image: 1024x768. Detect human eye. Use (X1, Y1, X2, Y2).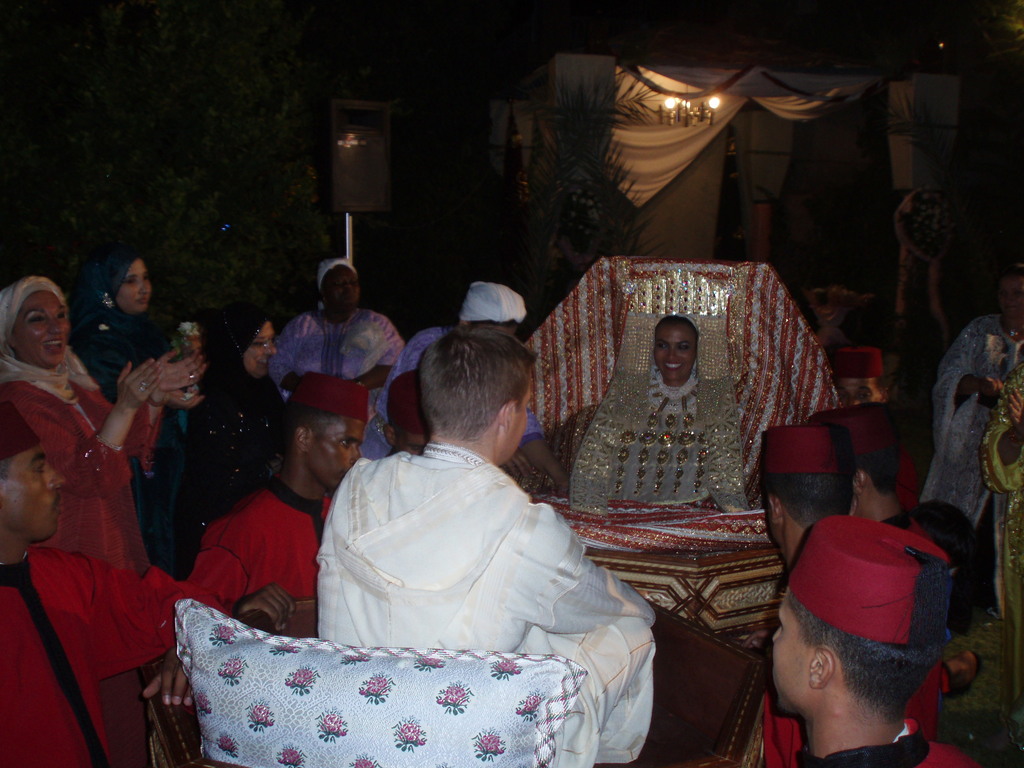
(28, 312, 44, 326).
